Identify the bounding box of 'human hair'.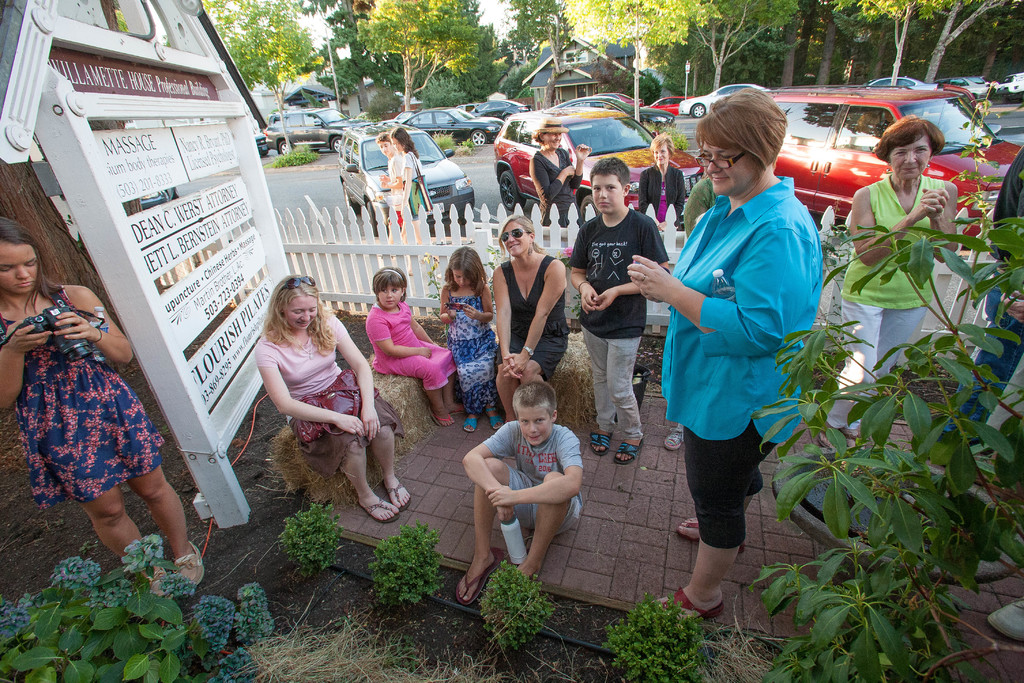
x1=370, y1=265, x2=408, y2=302.
